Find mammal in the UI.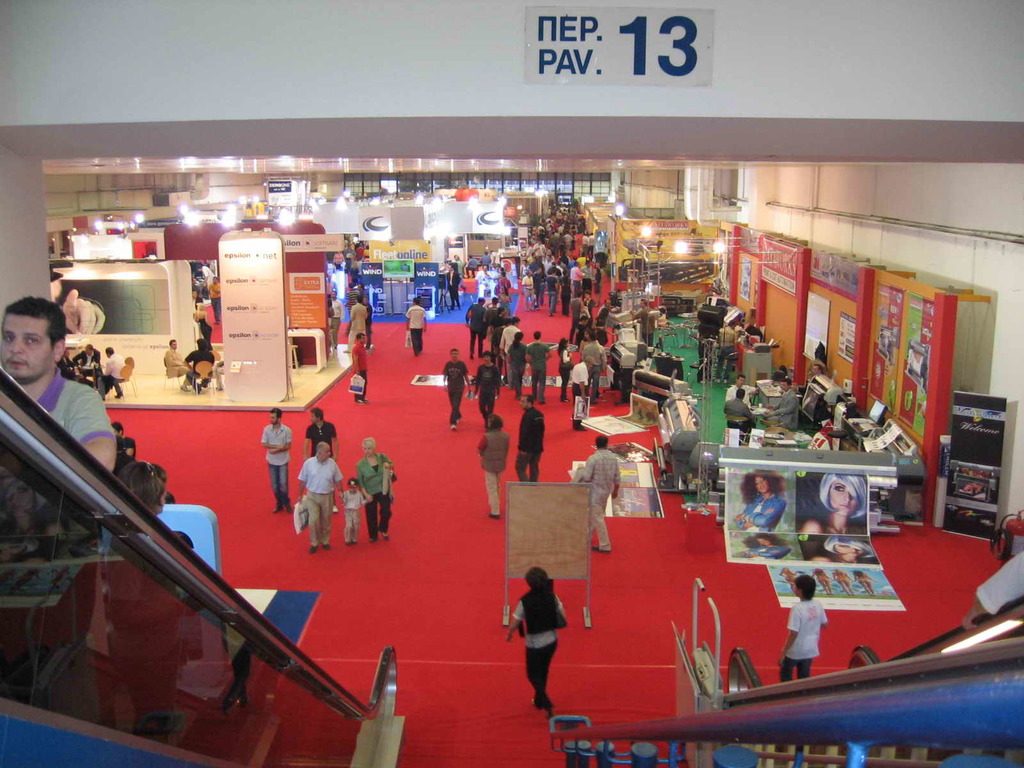
UI element at 218/624/253/708.
